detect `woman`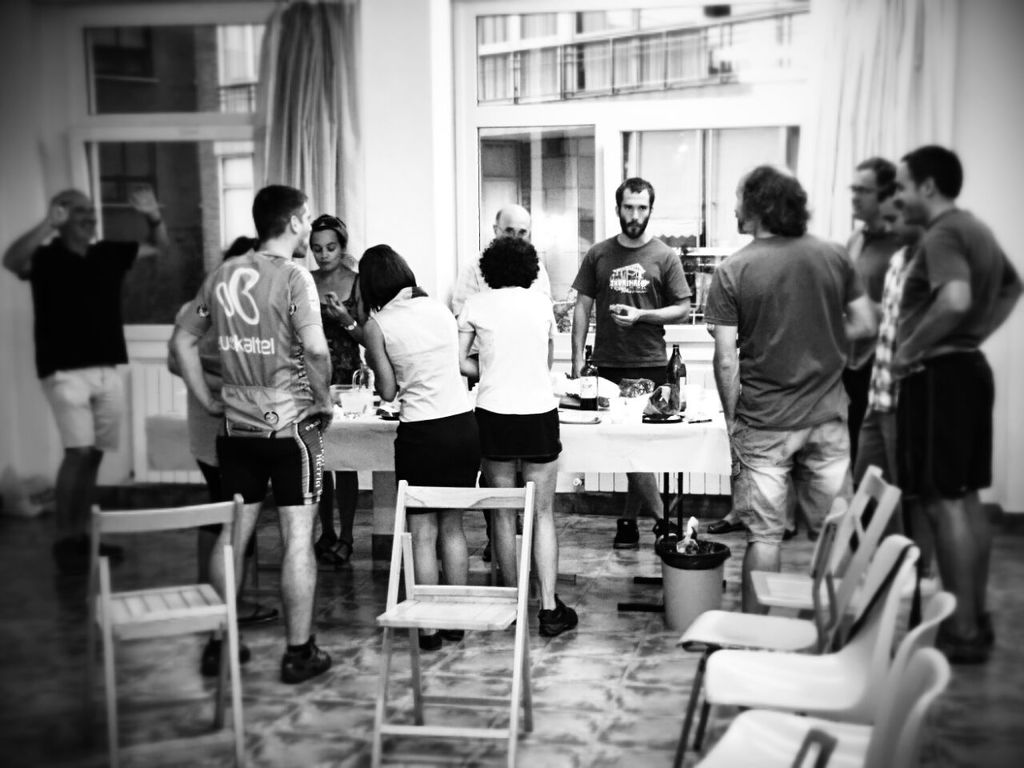
298, 210, 375, 558
